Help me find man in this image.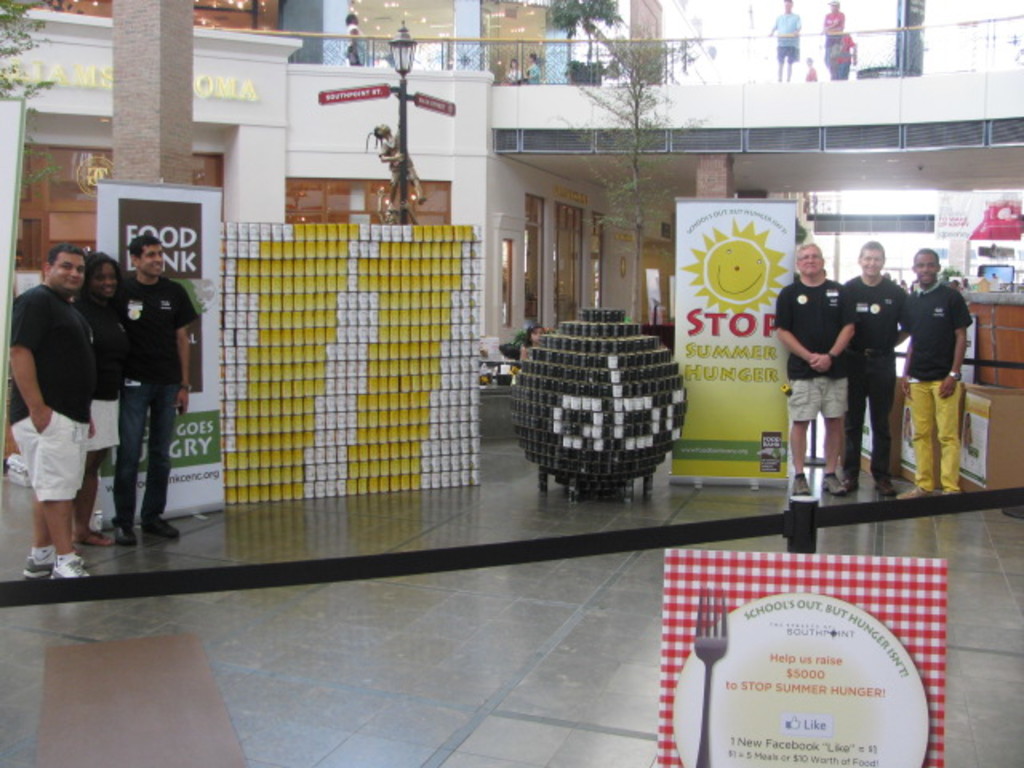
Found it: crop(843, 238, 914, 469).
